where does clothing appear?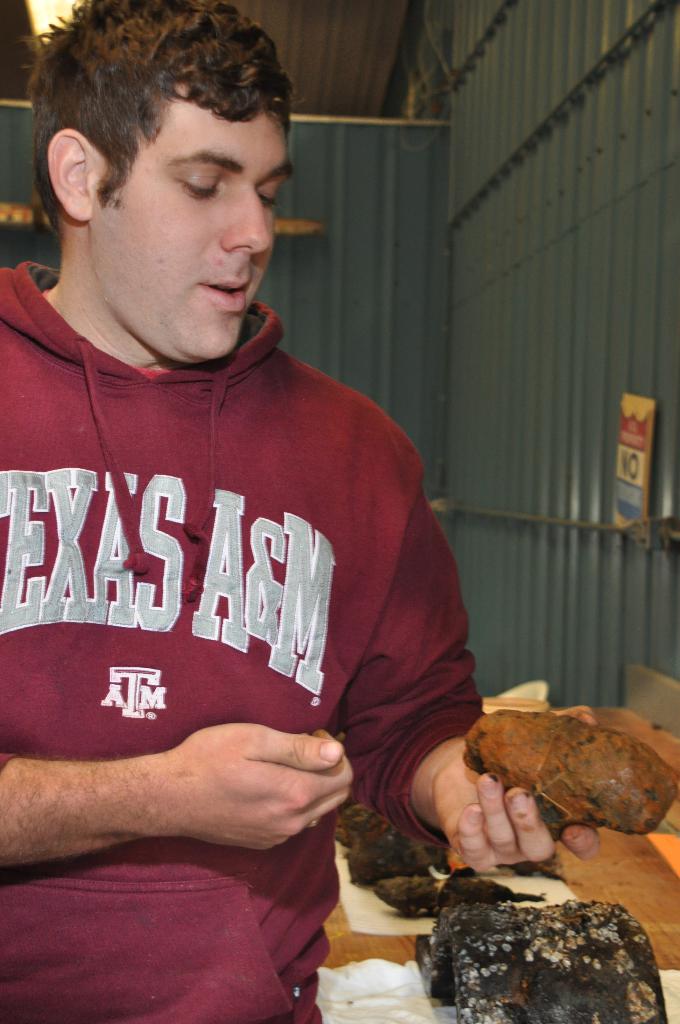
Appears at select_region(43, 237, 494, 993).
